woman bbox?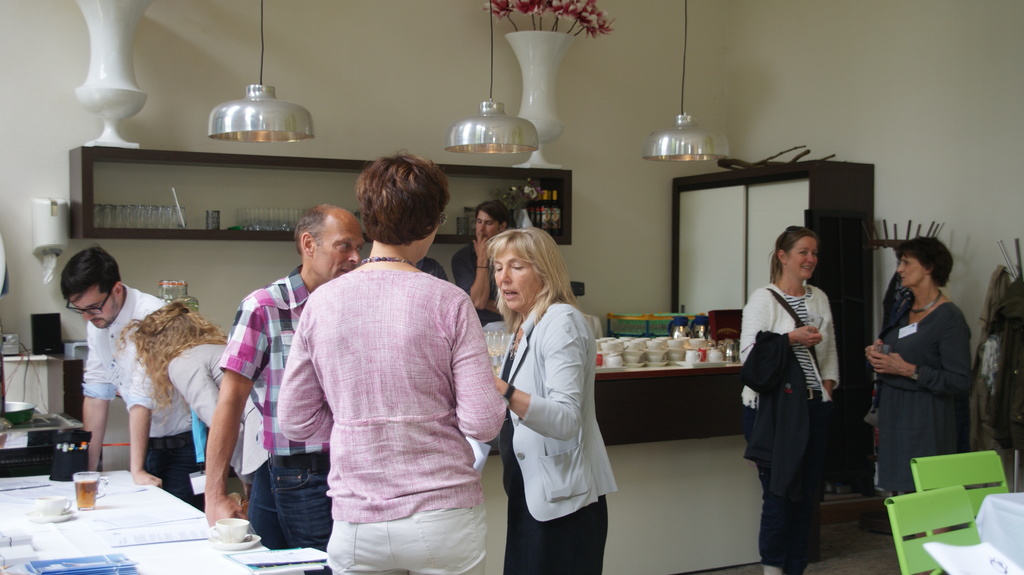
x1=127 y1=302 x2=285 y2=550
